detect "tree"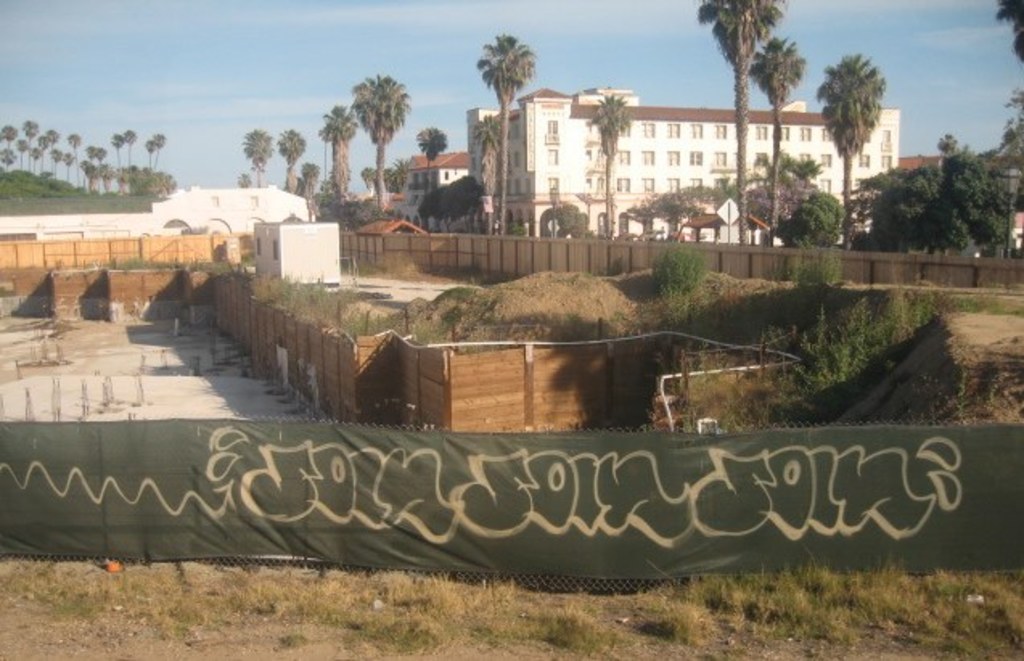
(315,121,333,183)
